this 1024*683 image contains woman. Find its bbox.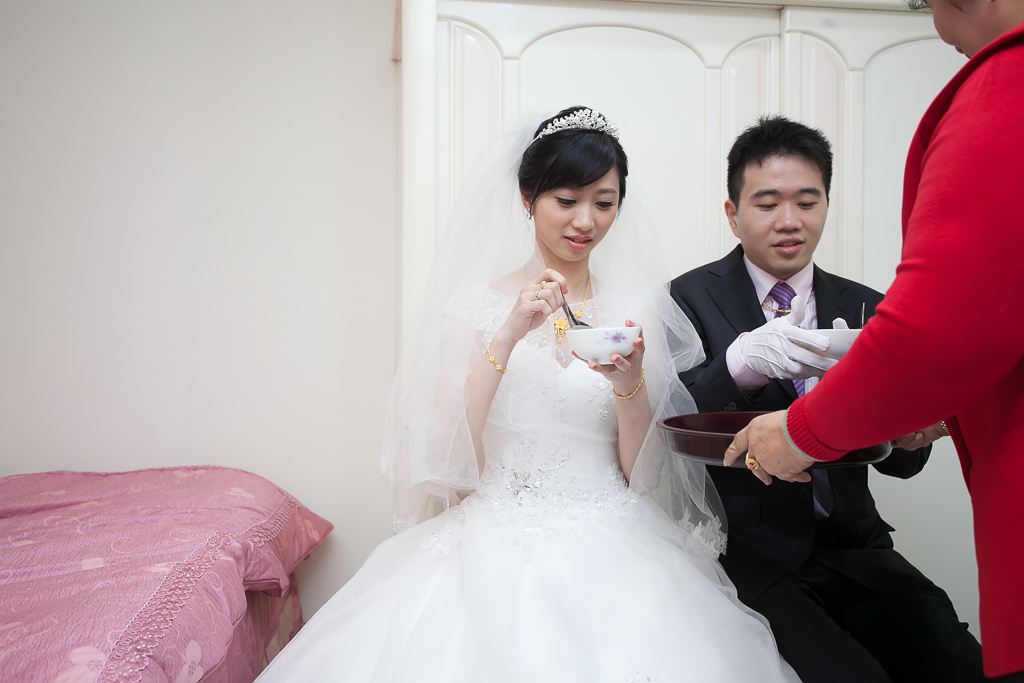
(x1=248, y1=91, x2=803, y2=682).
